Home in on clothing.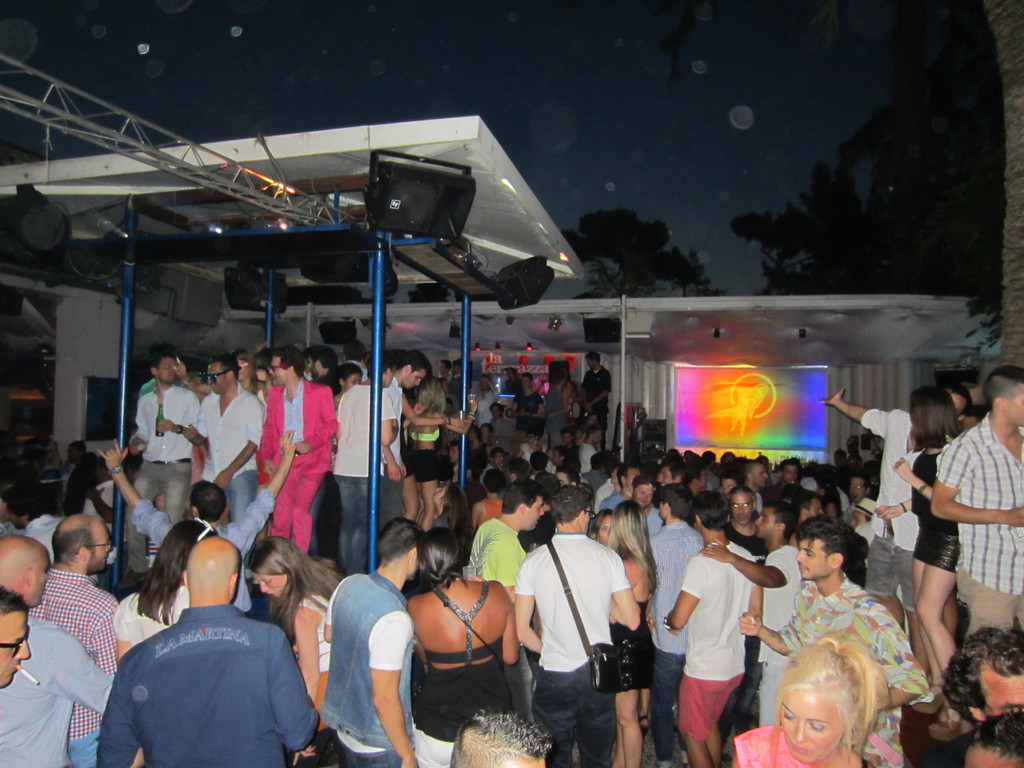
Homed in at box(472, 389, 499, 425).
